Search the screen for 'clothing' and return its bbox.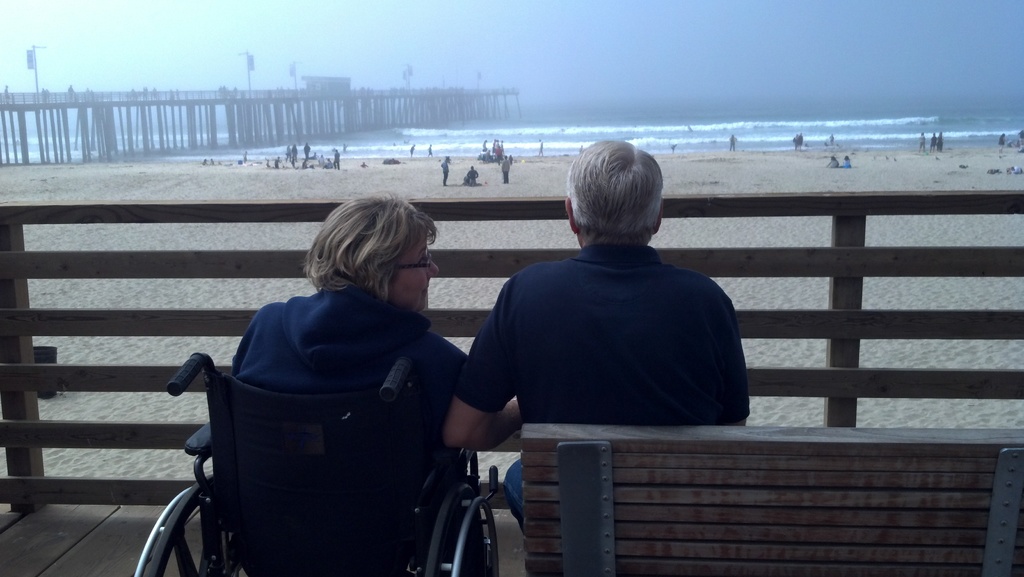
Found: [831,158,838,166].
